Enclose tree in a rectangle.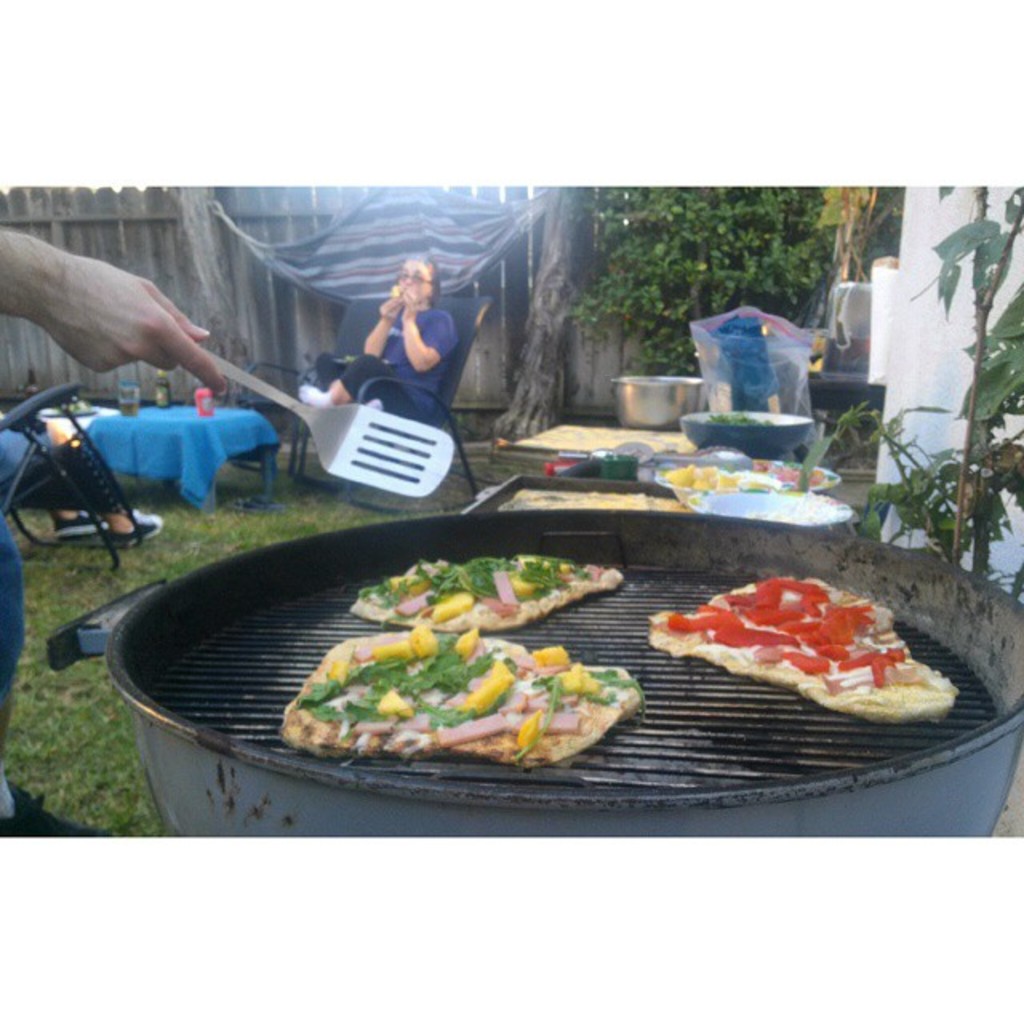
l=563, t=181, r=827, b=384.
